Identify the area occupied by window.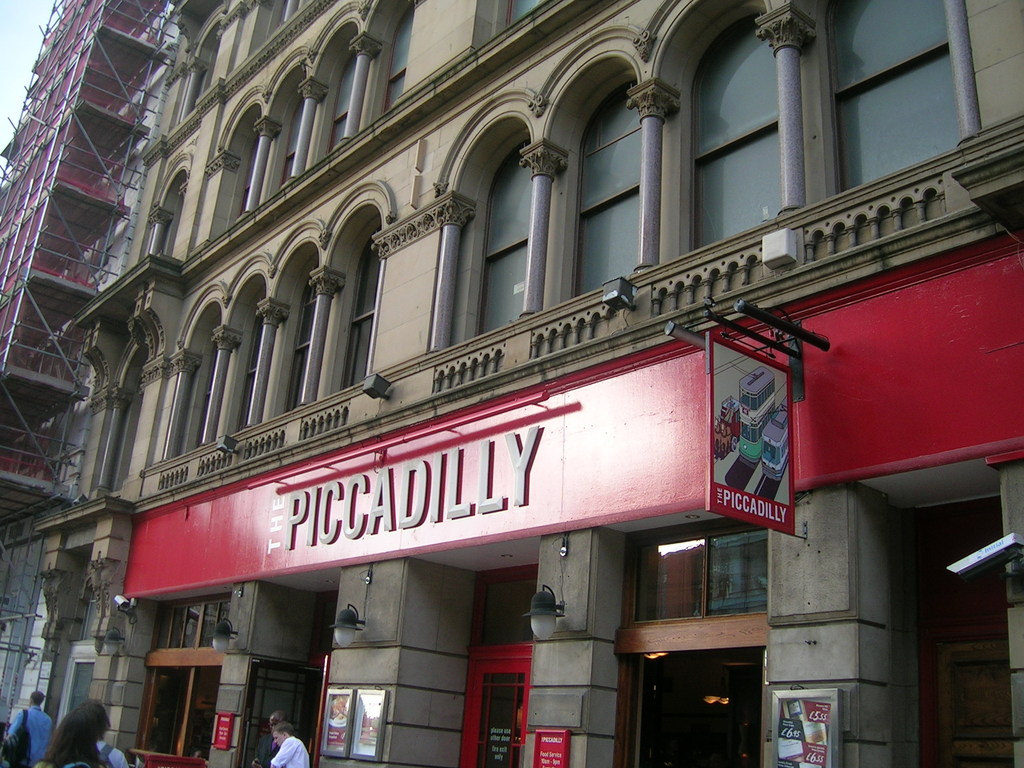
Area: locate(307, 591, 346, 662).
